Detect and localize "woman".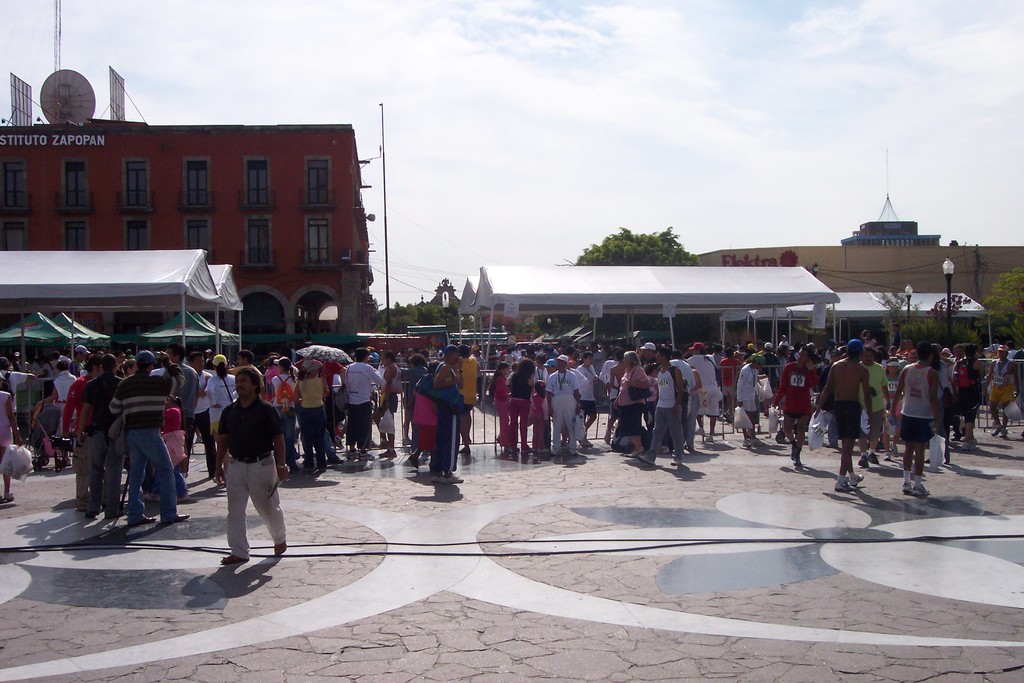
Localized at (x1=501, y1=358, x2=533, y2=453).
